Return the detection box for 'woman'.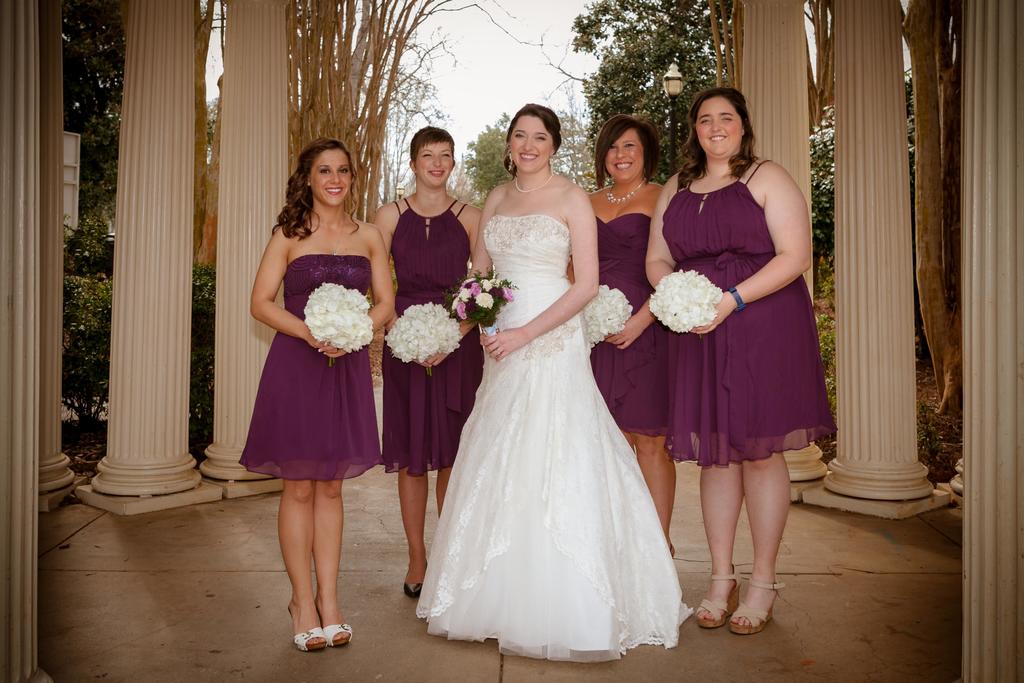
{"x1": 413, "y1": 98, "x2": 701, "y2": 671}.
